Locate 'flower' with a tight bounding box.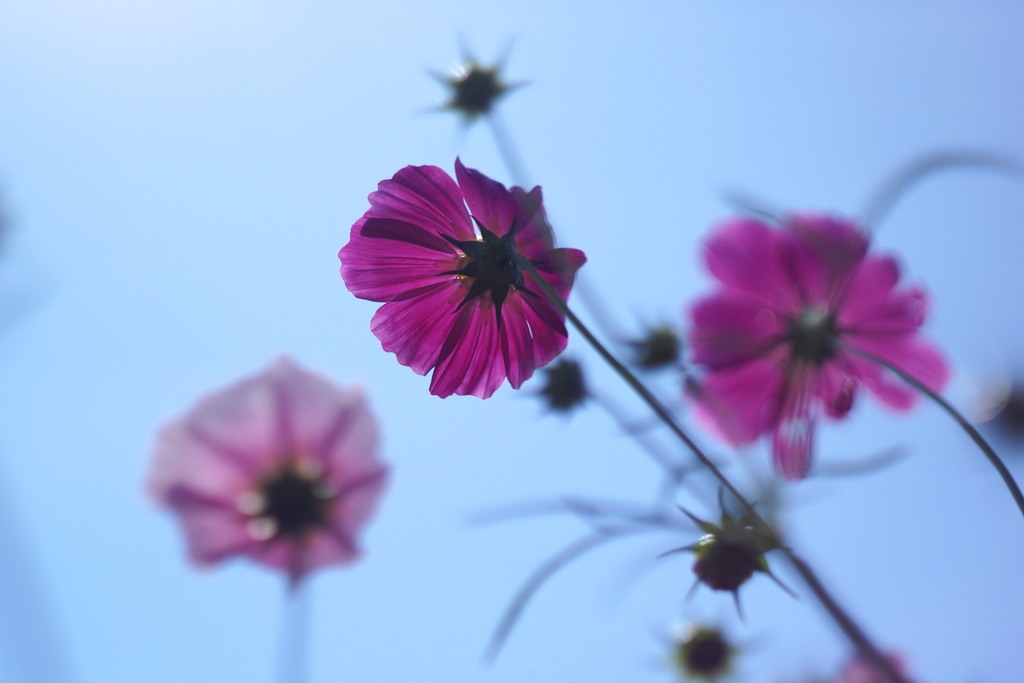
select_region(339, 156, 586, 400).
